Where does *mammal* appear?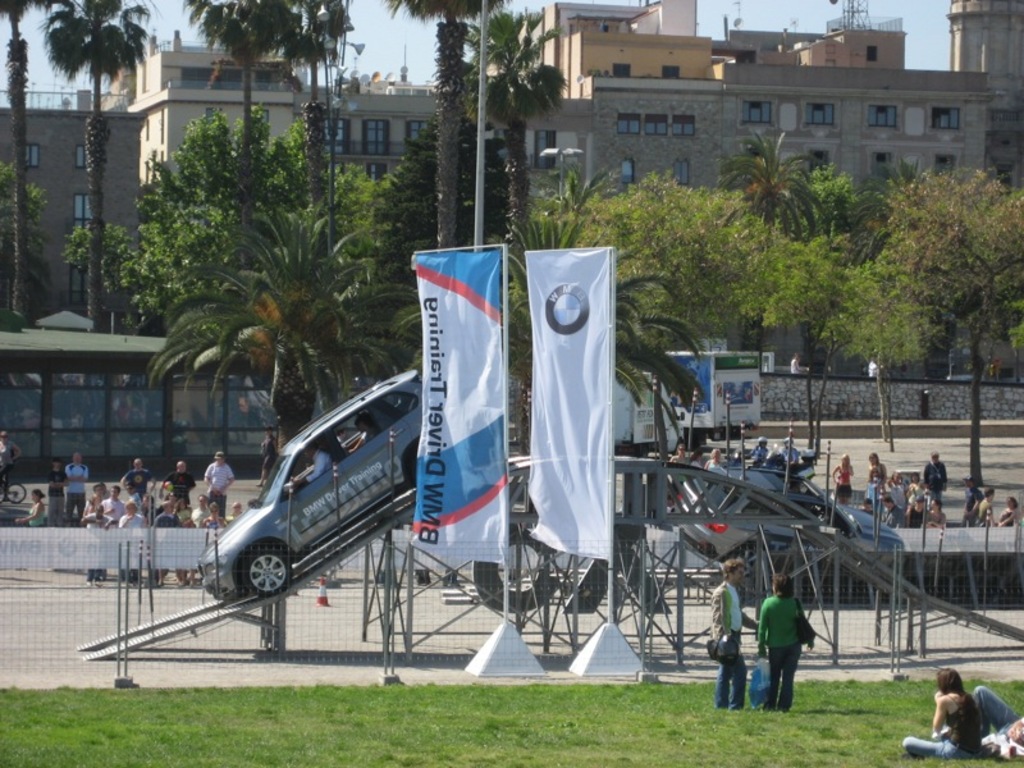
Appears at {"left": 49, "top": 458, "right": 67, "bottom": 524}.
